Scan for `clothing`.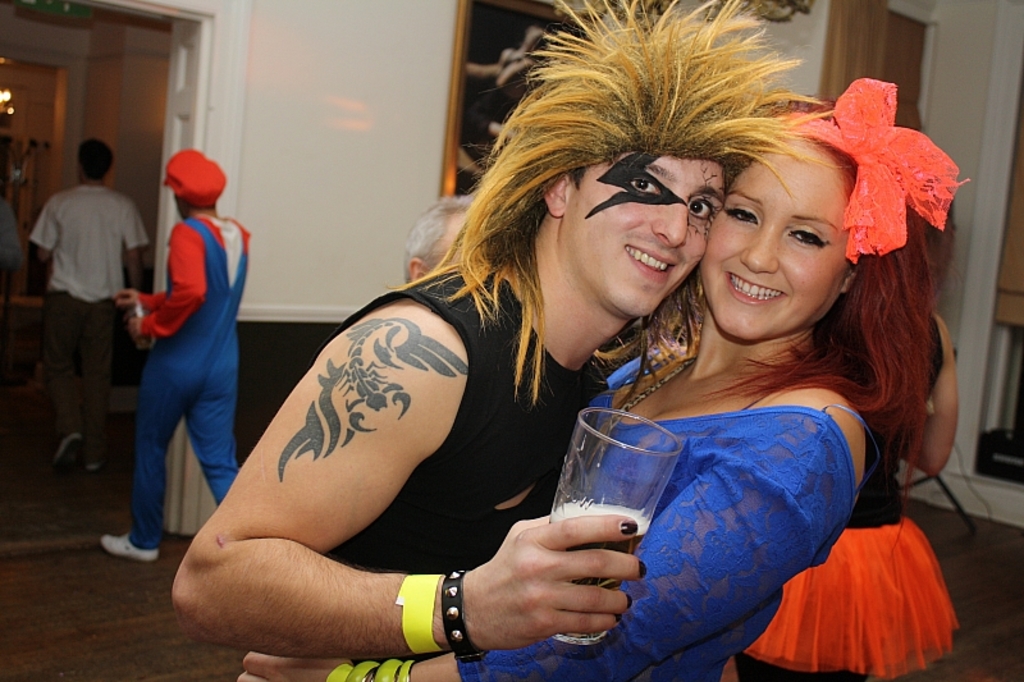
Scan result: Rect(323, 258, 603, 575).
